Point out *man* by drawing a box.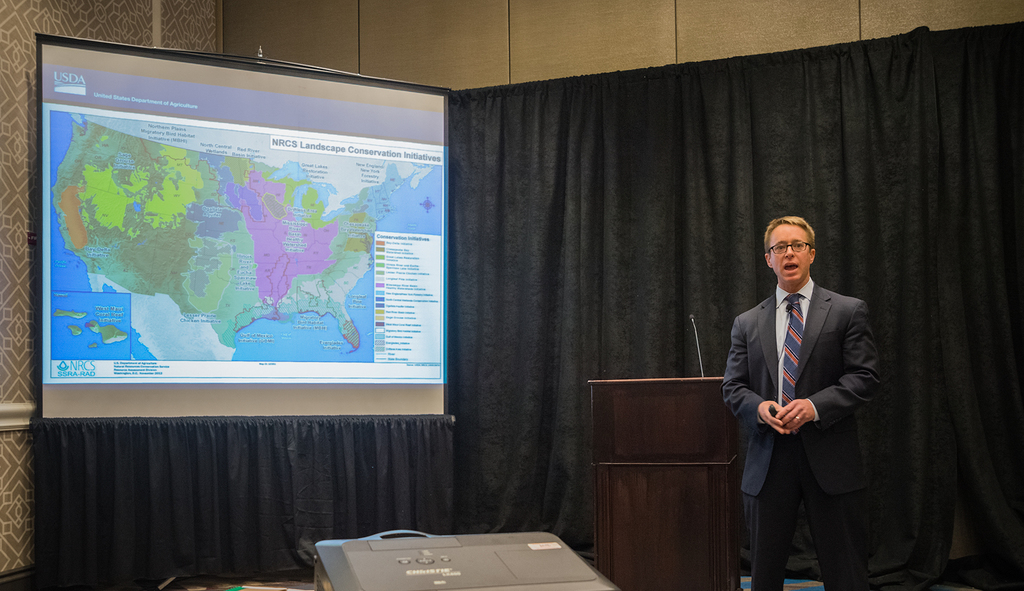
(713, 168, 885, 590).
